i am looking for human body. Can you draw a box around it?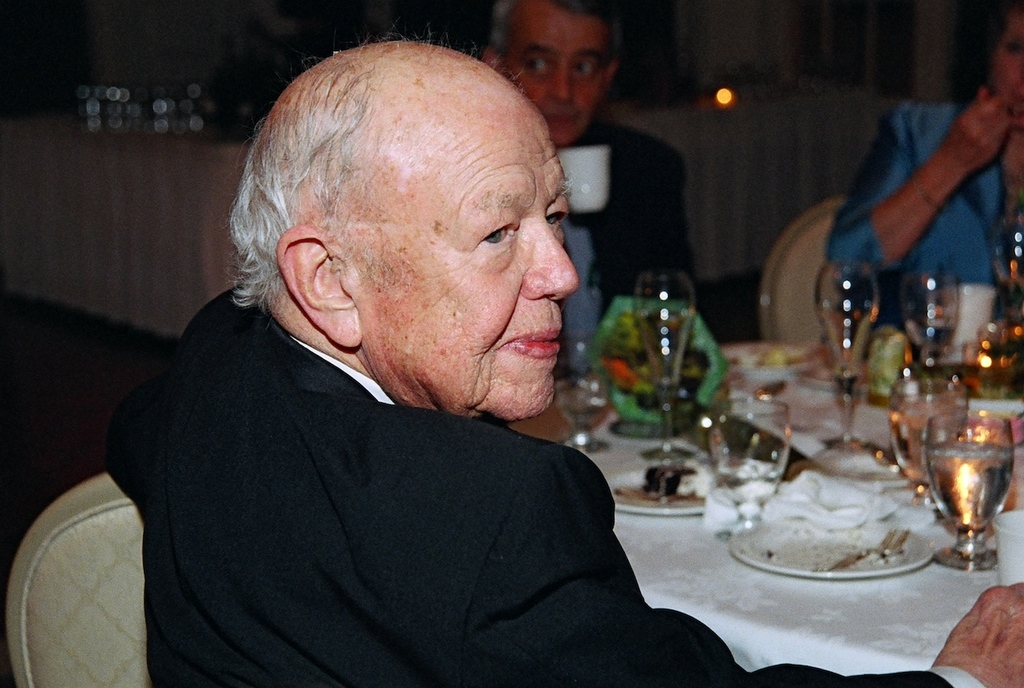
Sure, the bounding box is 822/0/1023/331.
